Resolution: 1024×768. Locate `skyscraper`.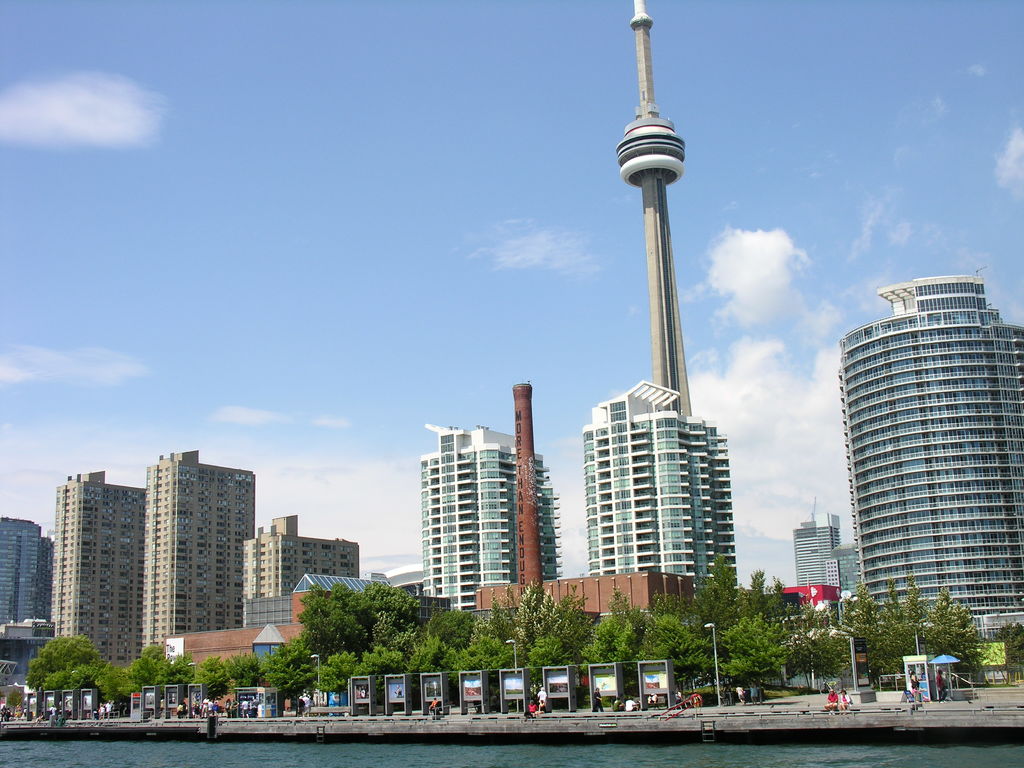
<box>822,264,1014,654</box>.
